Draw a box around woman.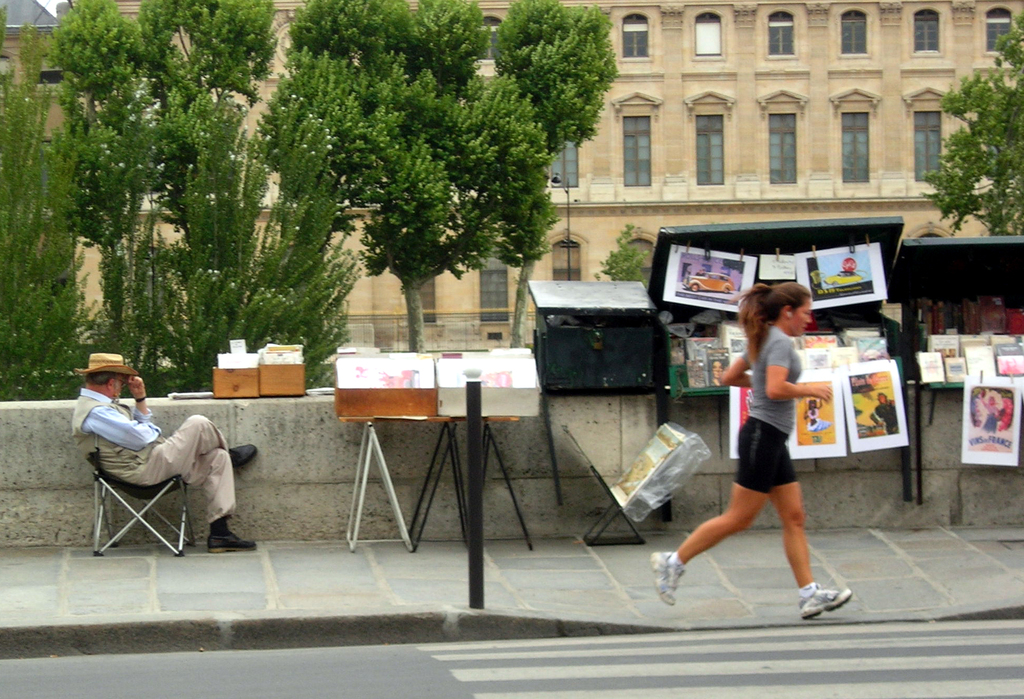
x1=652, y1=281, x2=851, y2=622.
